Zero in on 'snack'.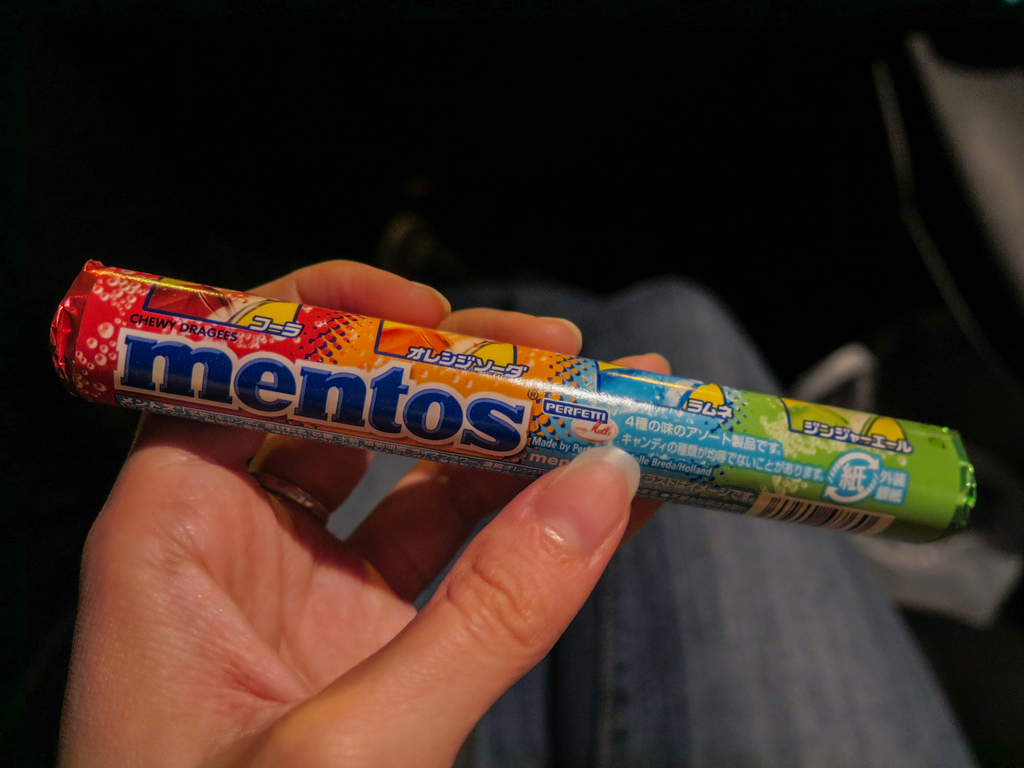
Zeroed in: left=35, top=274, right=940, bottom=594.
